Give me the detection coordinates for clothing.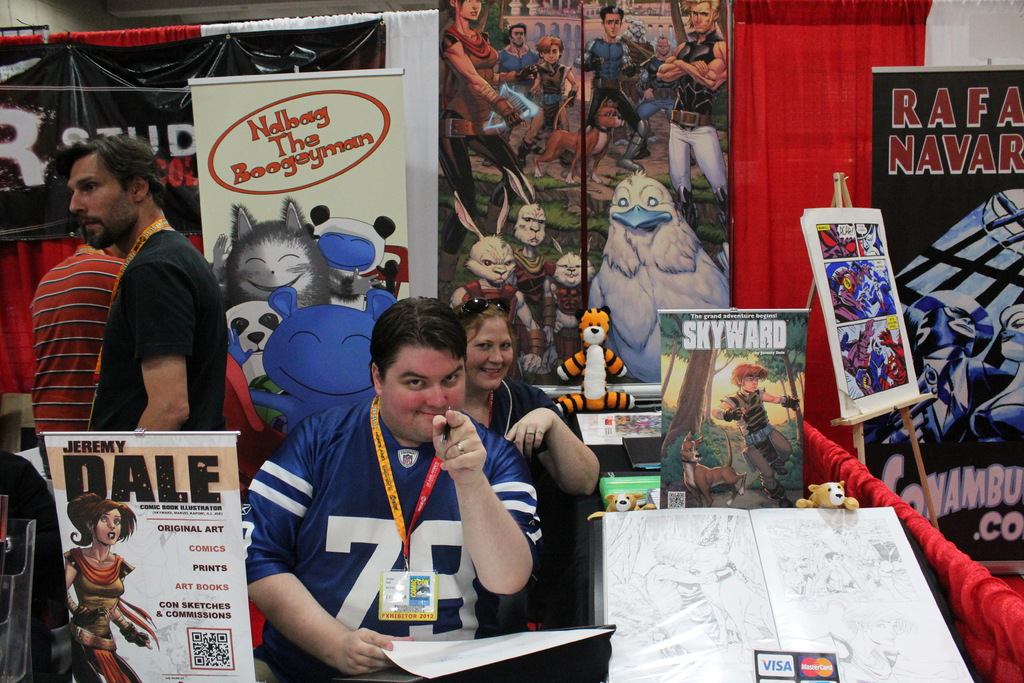
83, 217, 225, 438.
